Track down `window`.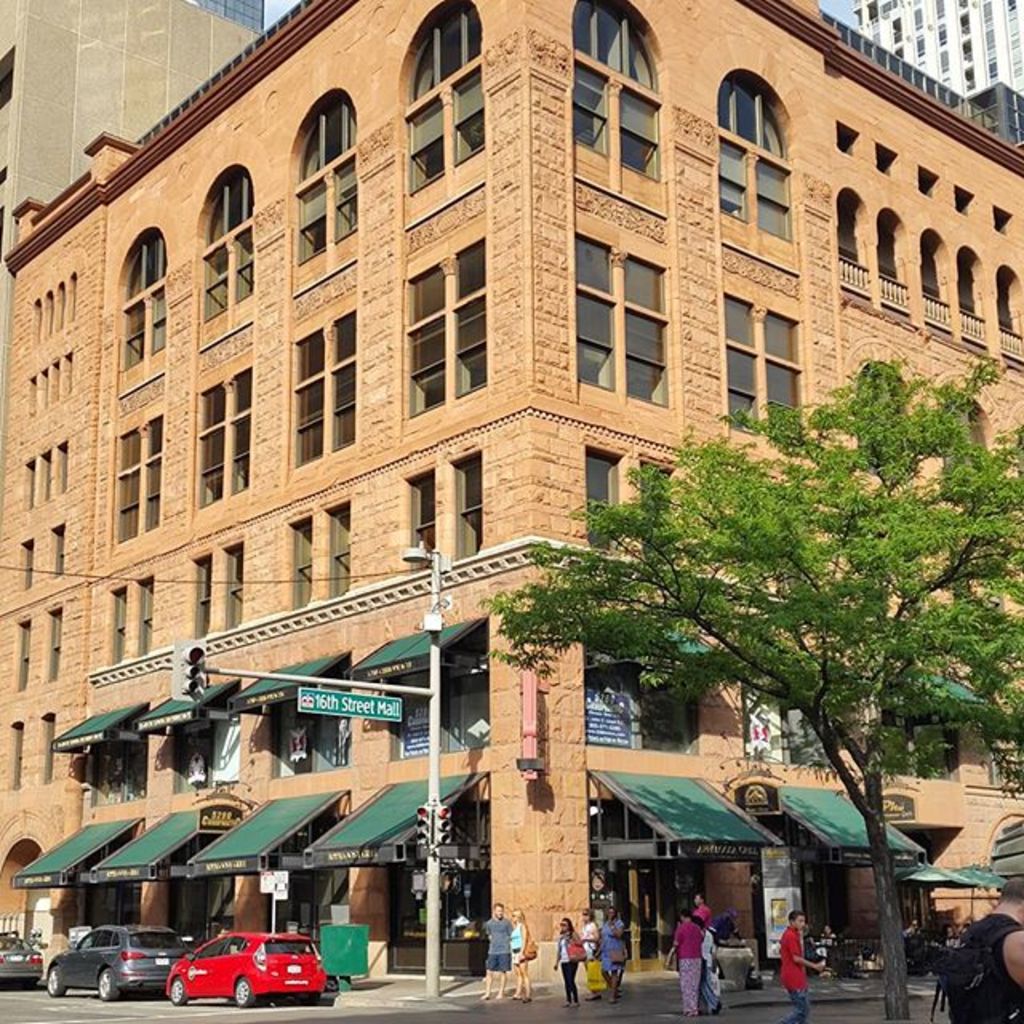
Tracked to <region>394, 621, 491, 758</region>.
